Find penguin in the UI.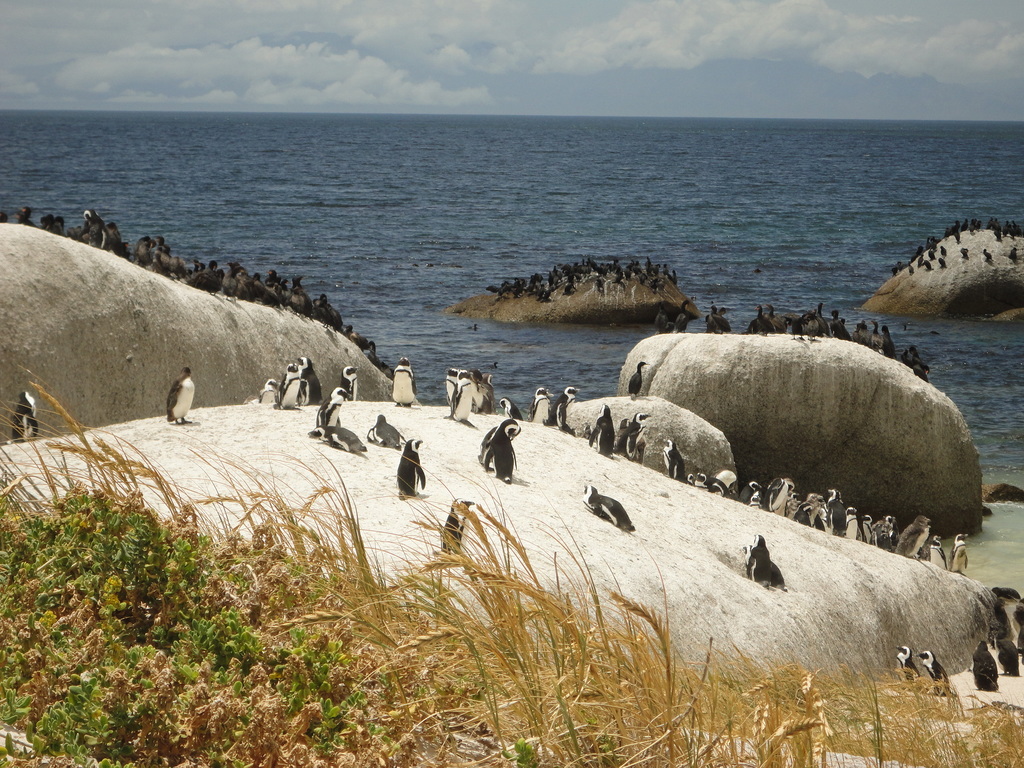
UI element at <region>917, 651, 952, 699</region>.
